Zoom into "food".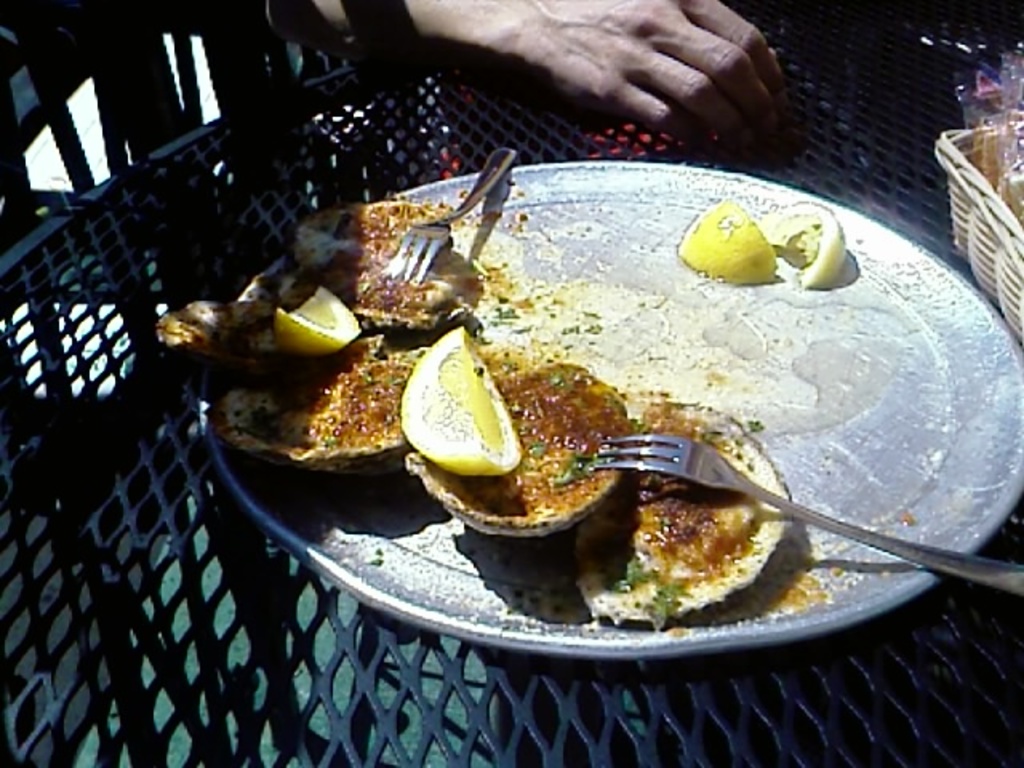
Zoom target: box=[270, 195, 490, 326].
